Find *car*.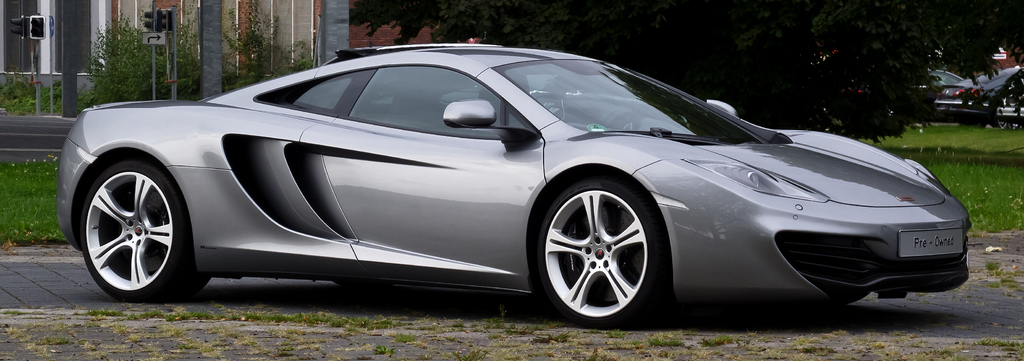
pyautogui.locateOnScreen(991, 90, 1023, 121).
